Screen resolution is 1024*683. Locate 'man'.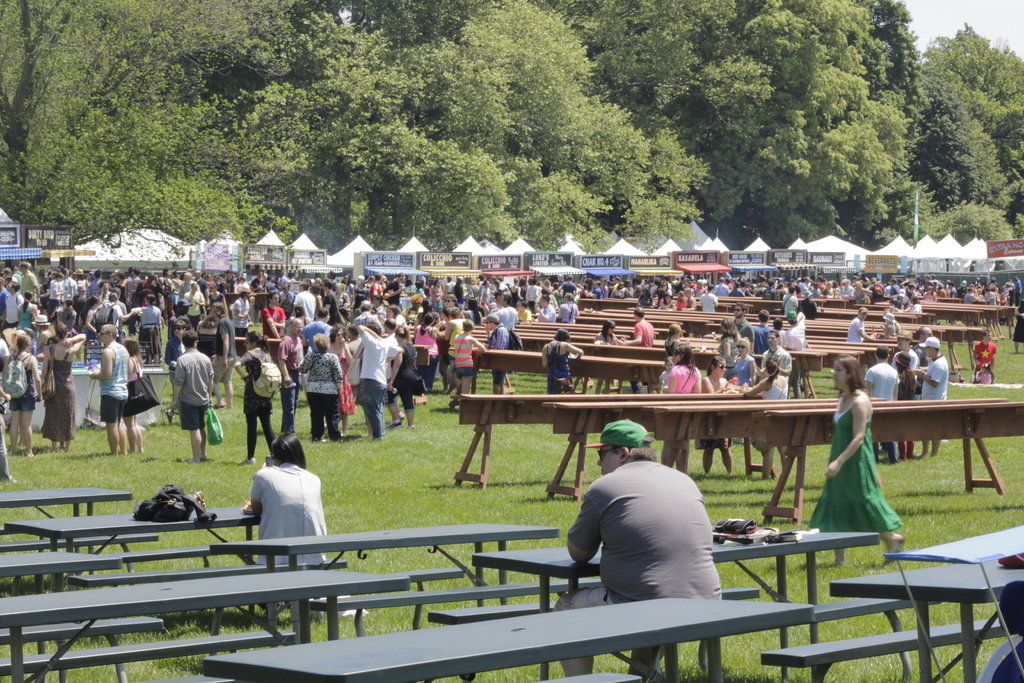
276, 270, 286, 286.
